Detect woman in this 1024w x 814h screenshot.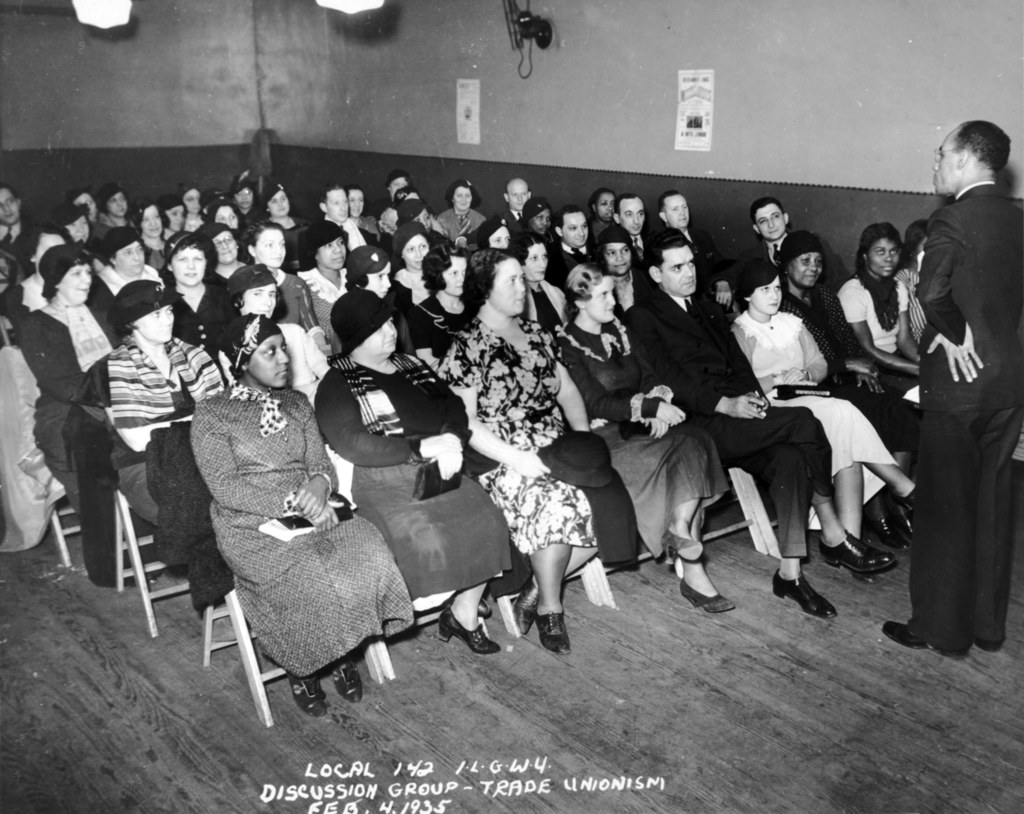
Detection: region(16, 244, 124, 583).
